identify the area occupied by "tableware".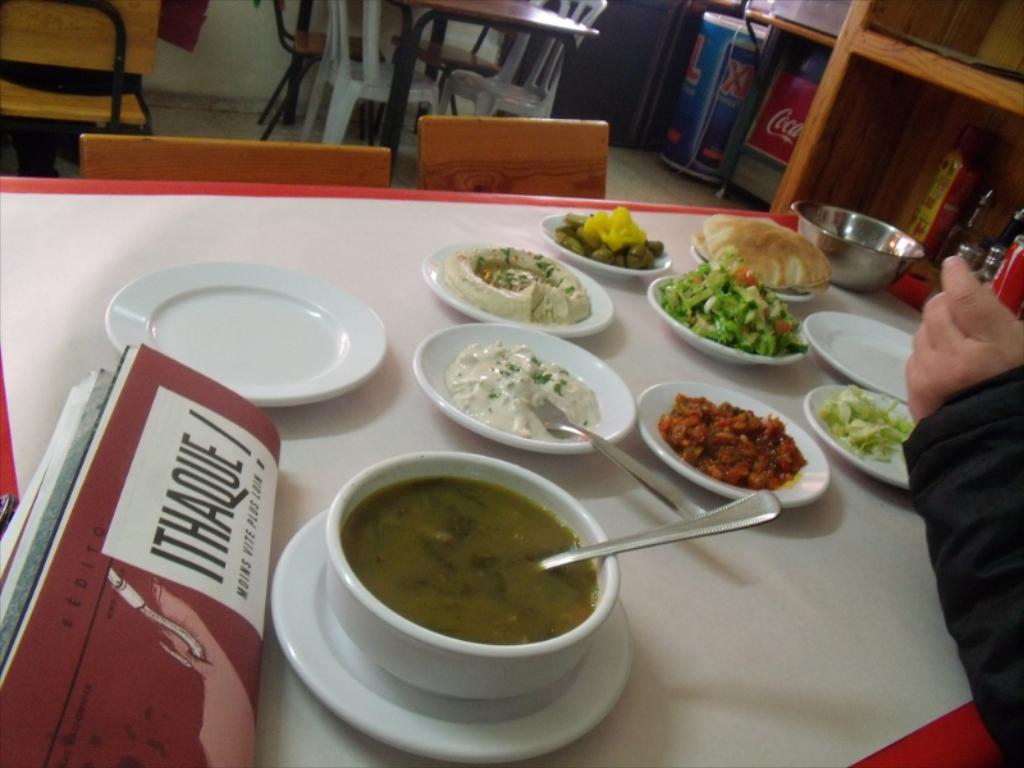
Area: (left=806, top=376, right=913, bottom=497).
